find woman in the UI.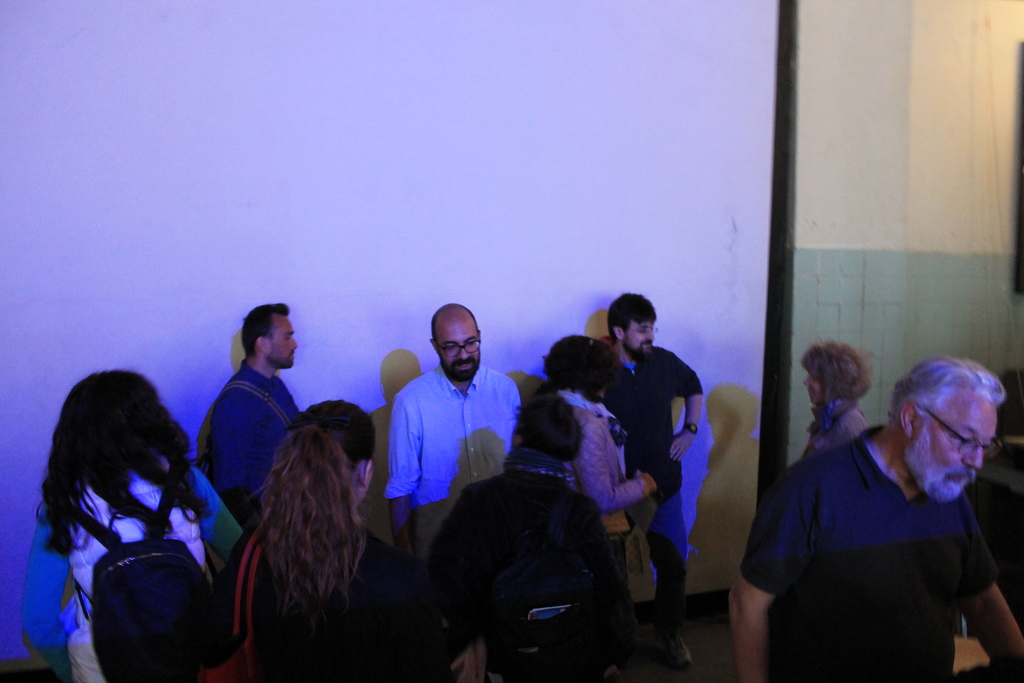
UI element at 422:396:636:682.
